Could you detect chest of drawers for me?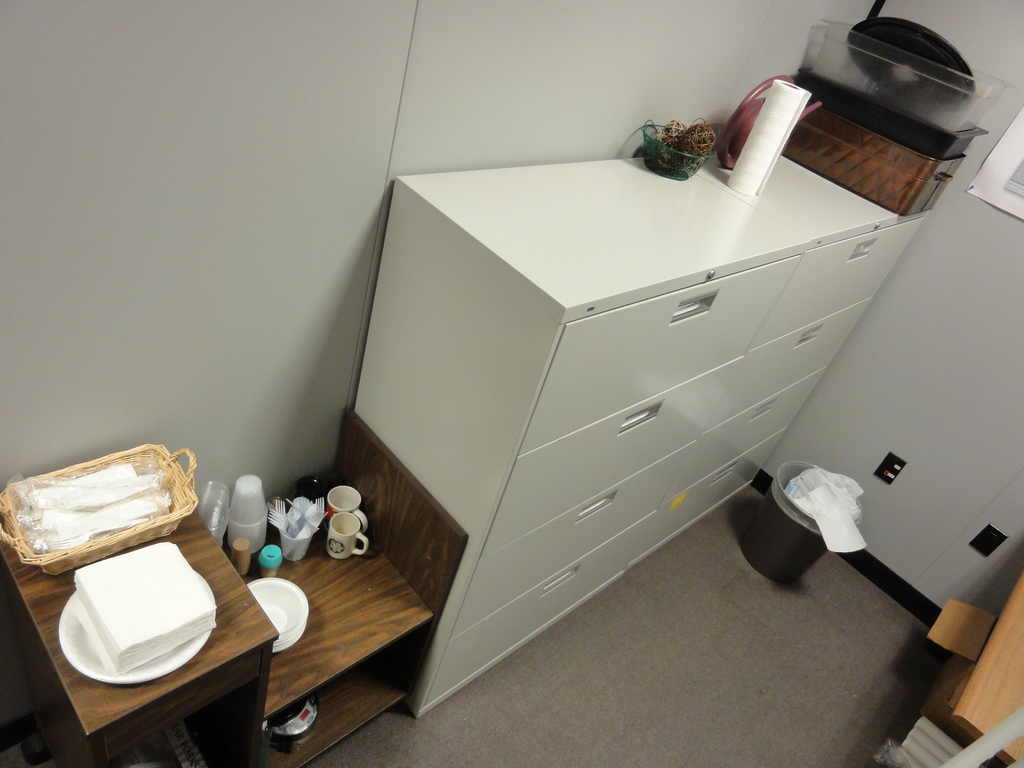
Detection result: rect(339, 172, 930, 720).
